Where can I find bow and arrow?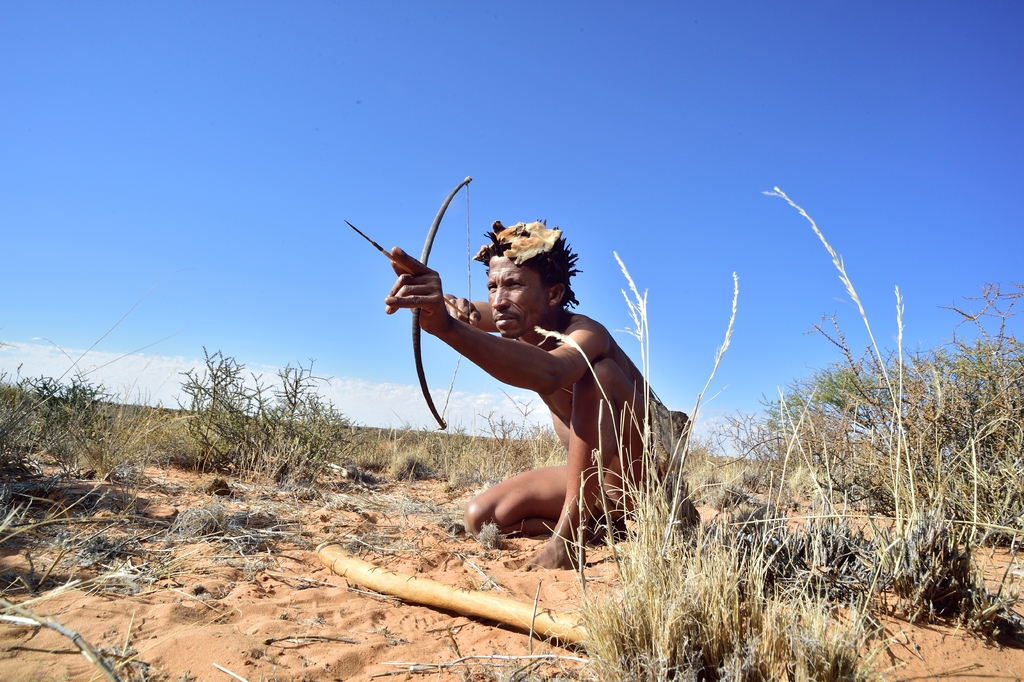
You can find it at (364, 163, 525, 456).
